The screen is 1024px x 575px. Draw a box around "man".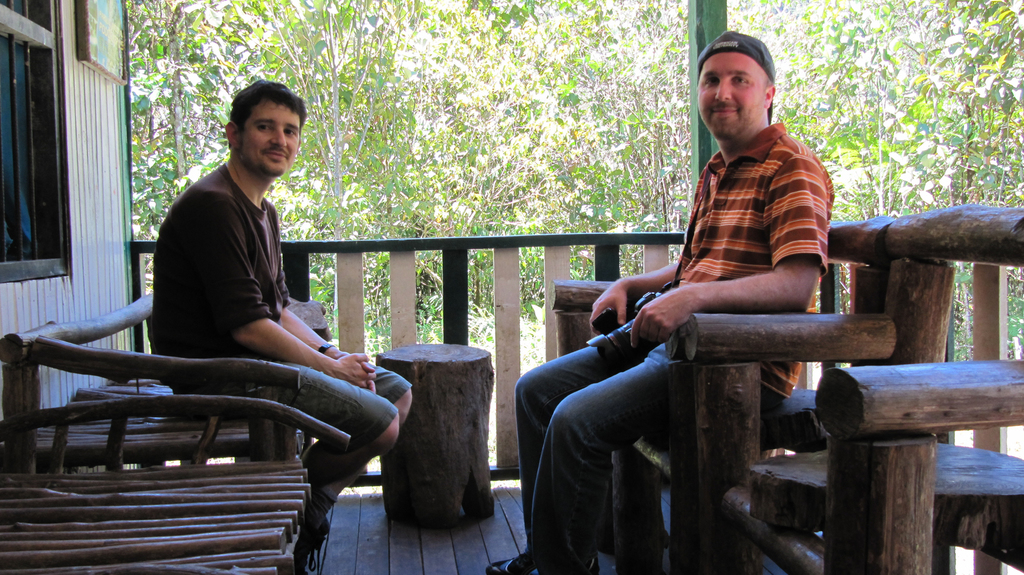
<box>515,43,901,547</box>.
